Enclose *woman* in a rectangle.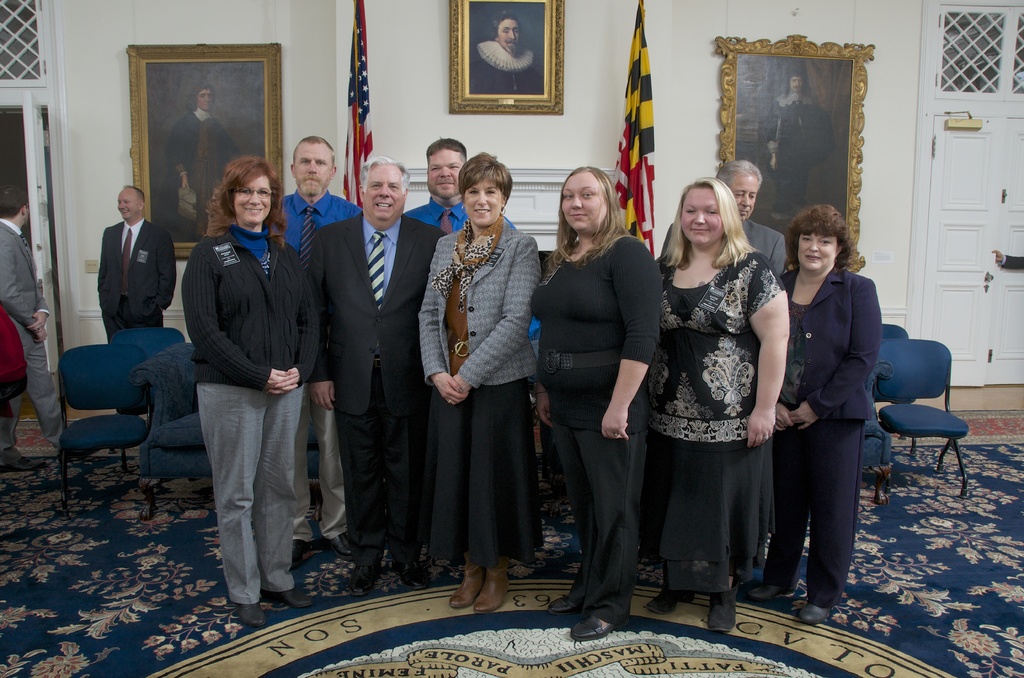
detection(641, 177, 791, 638).
